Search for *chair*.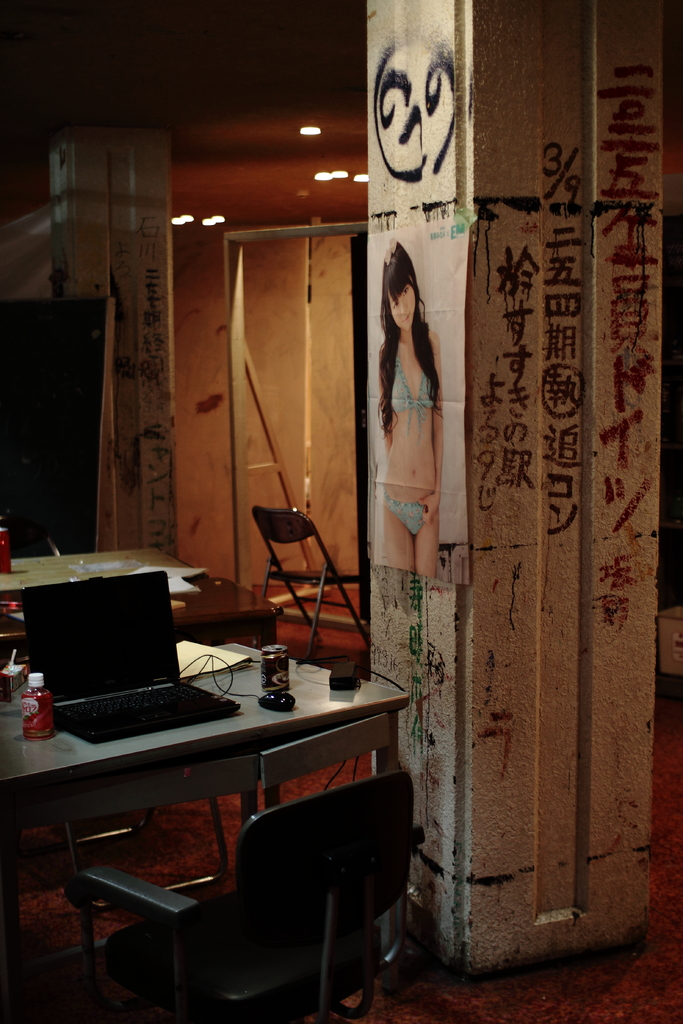
Found at region(236, 482, 356, 697).
